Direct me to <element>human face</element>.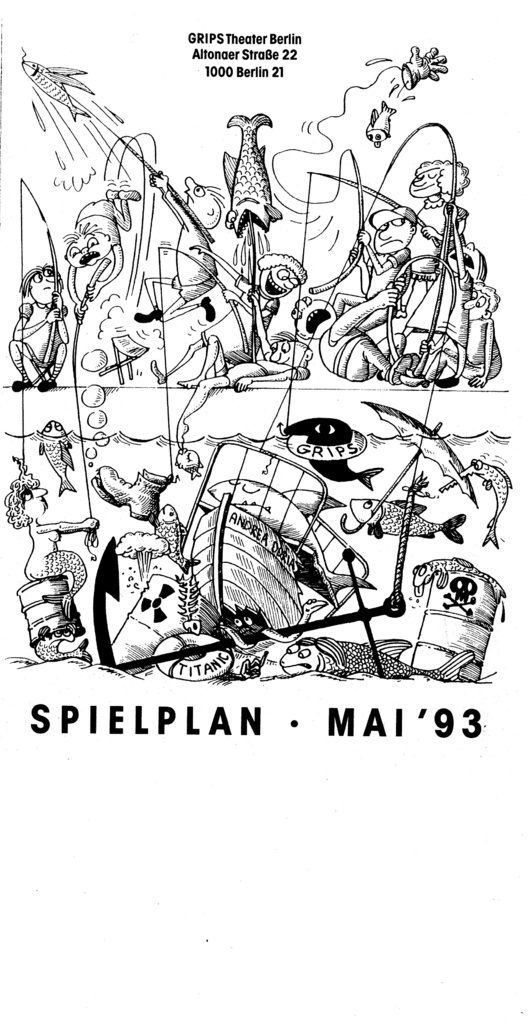
Direction: left=255, top=271, right=297, bottom=298.
